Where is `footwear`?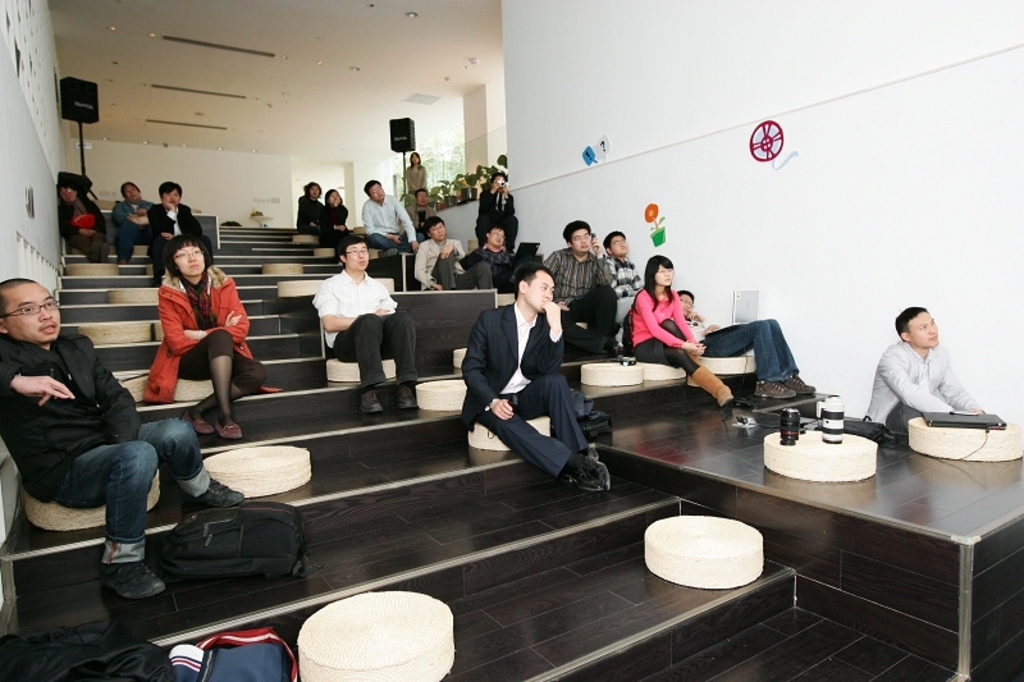
(left=100, top=244, right=109, bottom=262).
